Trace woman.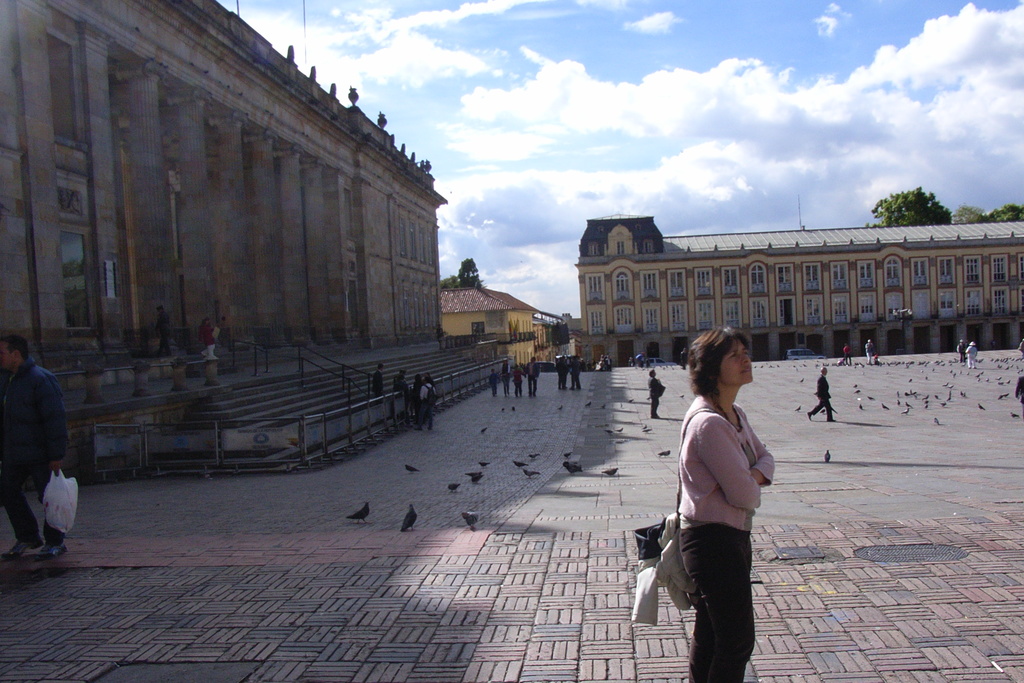
Traced to bbox(498, 357, 518, 397).
